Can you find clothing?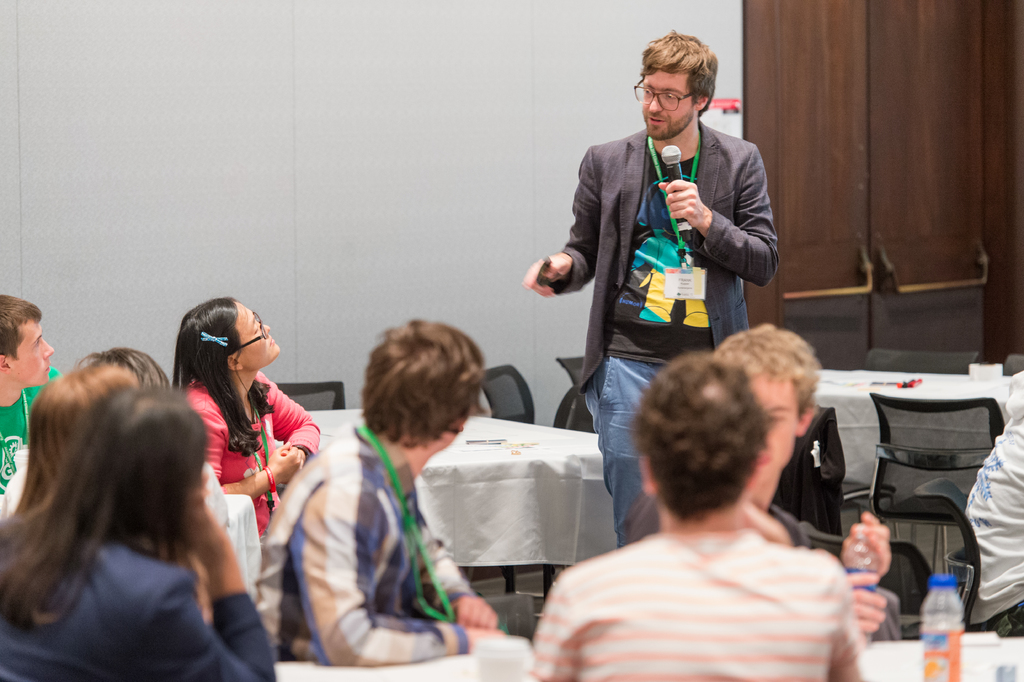
Yes, bounding box: region(259, 421, 477, 670).
